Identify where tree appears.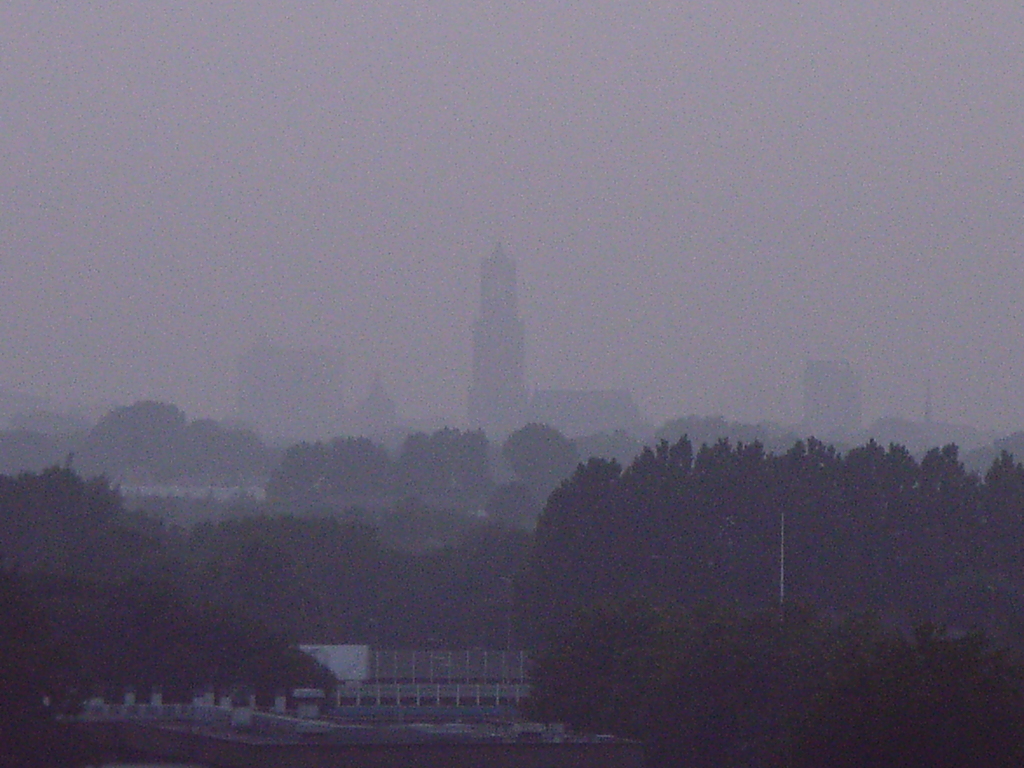
Appears at (left=517, top=431, right=1023, bottom=767).
